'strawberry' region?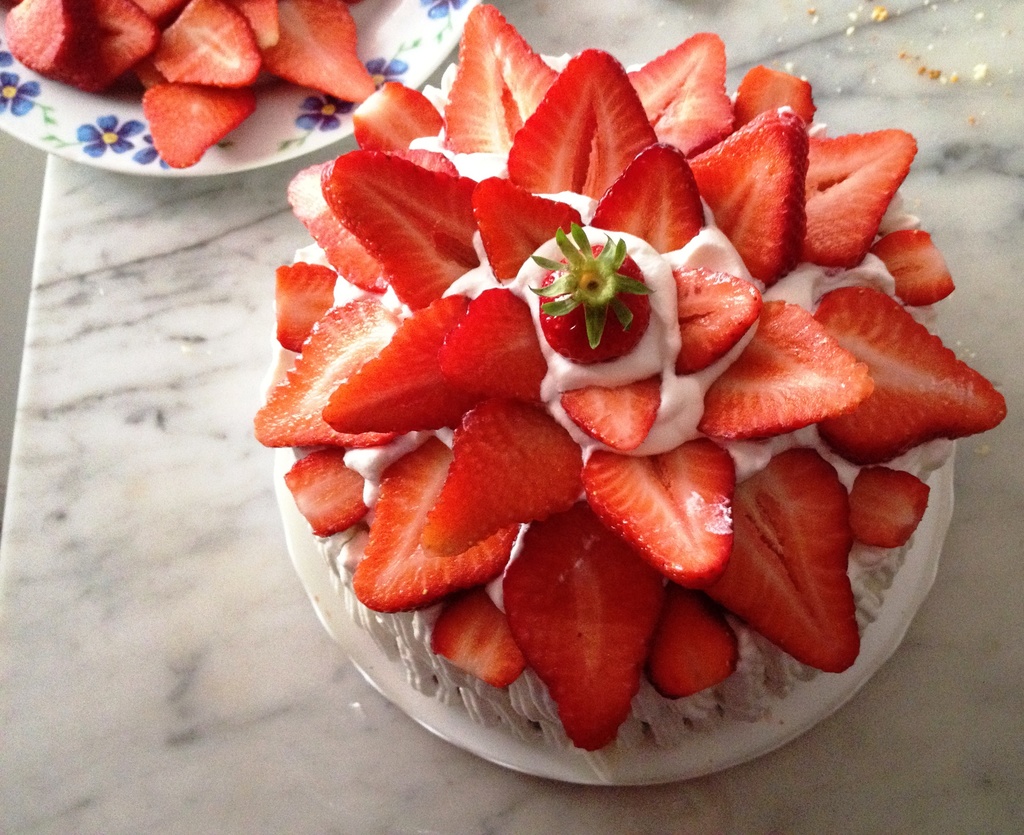
box(468, 178, 571, 275)
